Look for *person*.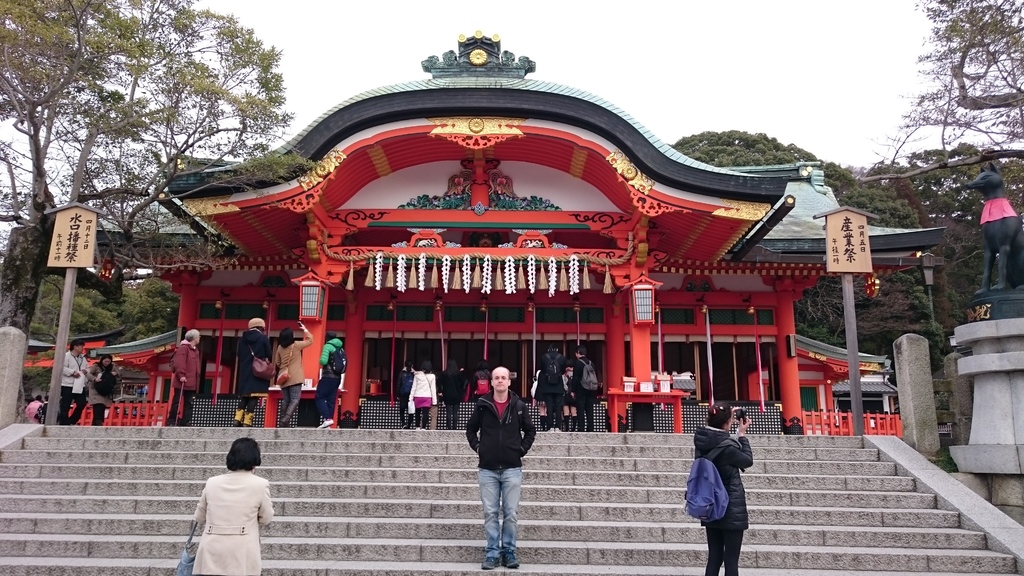
Found: 302, 335, 361, 438.
